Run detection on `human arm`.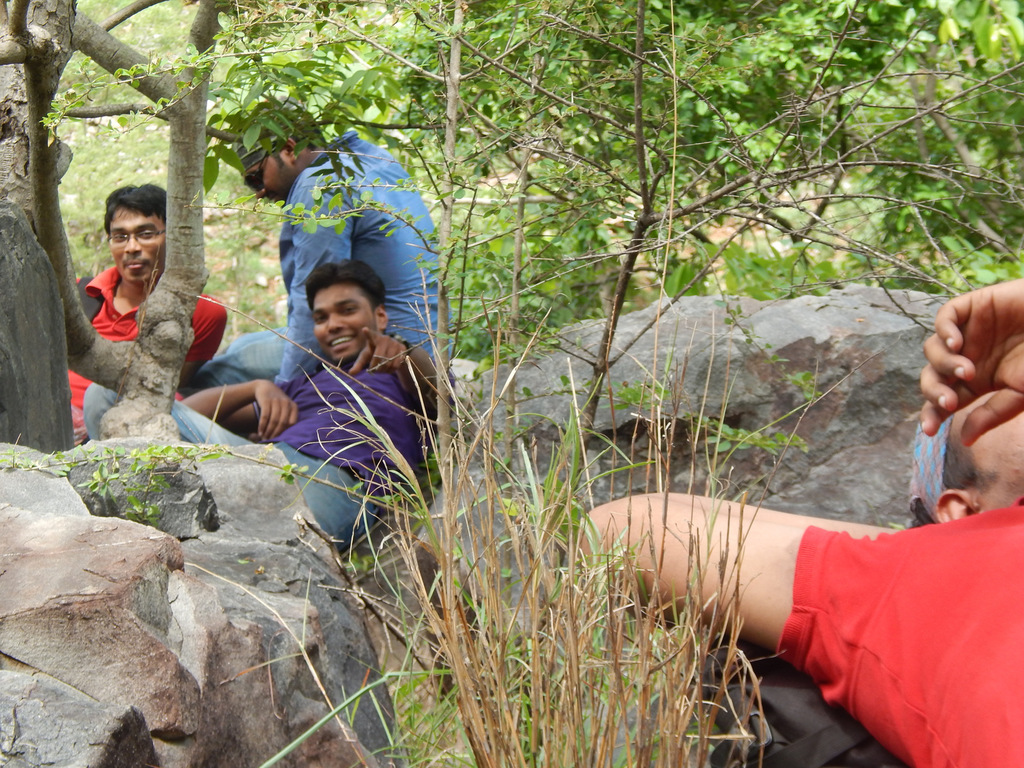
Result: bbox=(908, 275, 1023, 455).
